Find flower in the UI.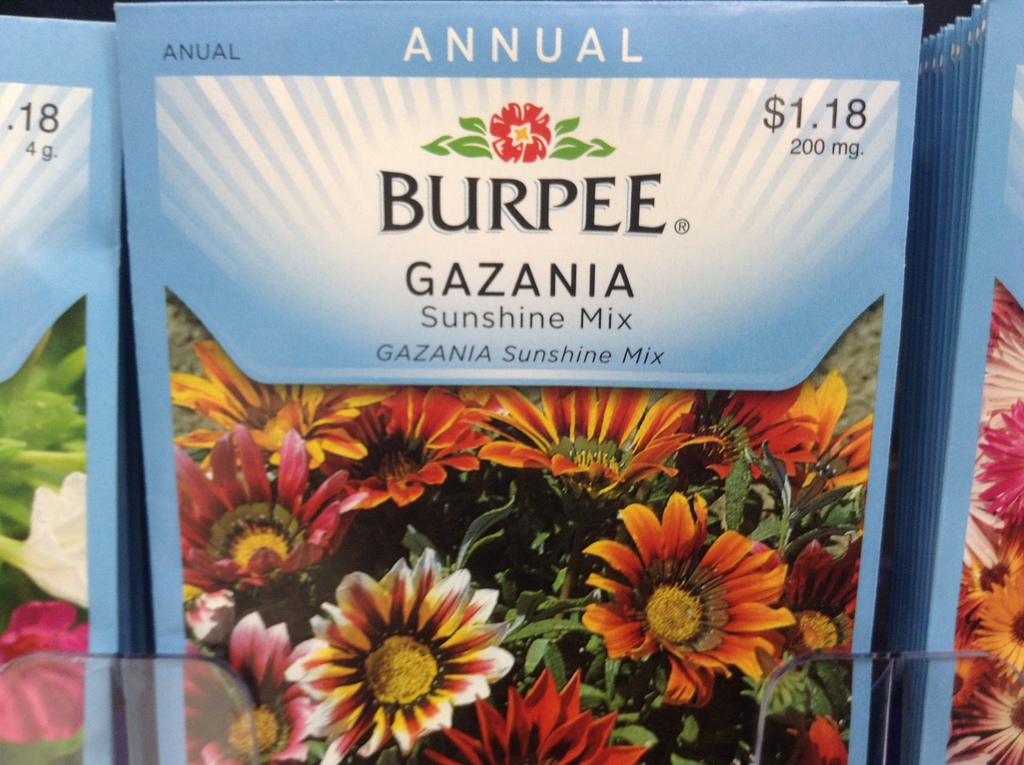
UI element at 776 373 873 522.
